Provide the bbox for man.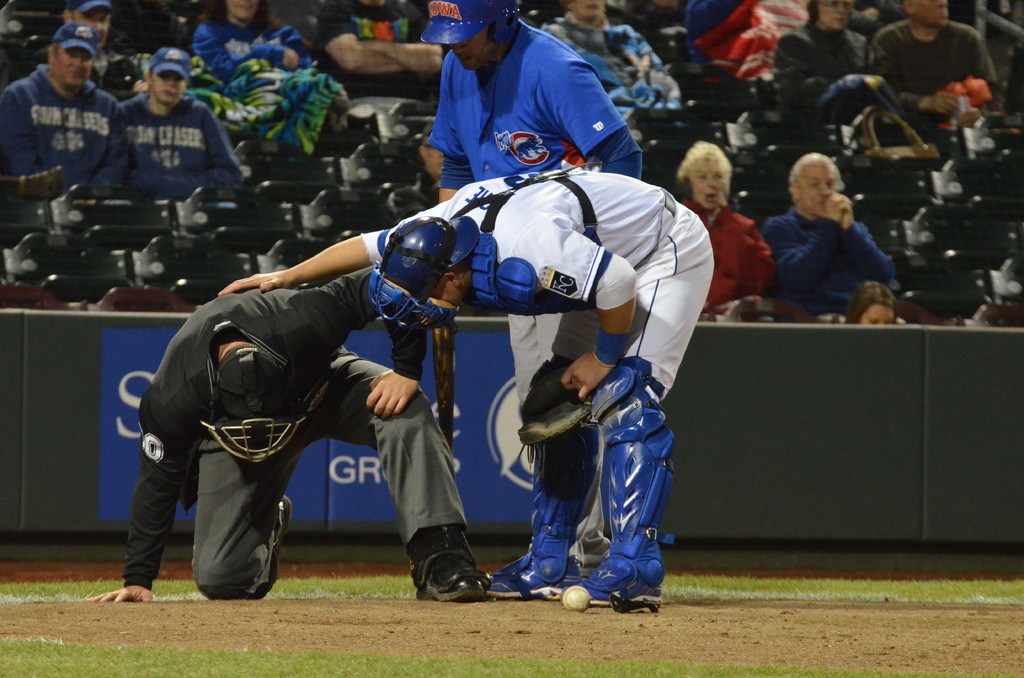
left=417, top=0, right=643, bottom=583.
